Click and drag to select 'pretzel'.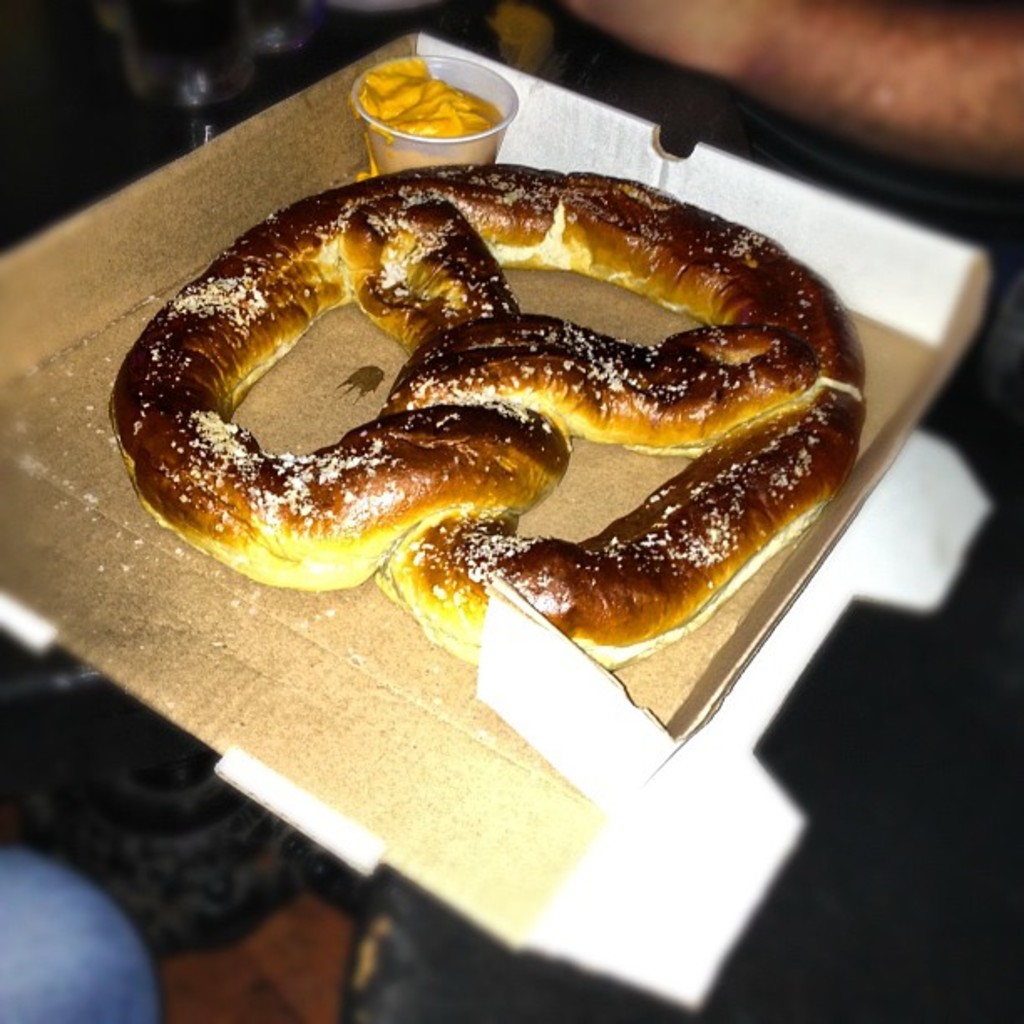
Selection: 104:152:867:659.
